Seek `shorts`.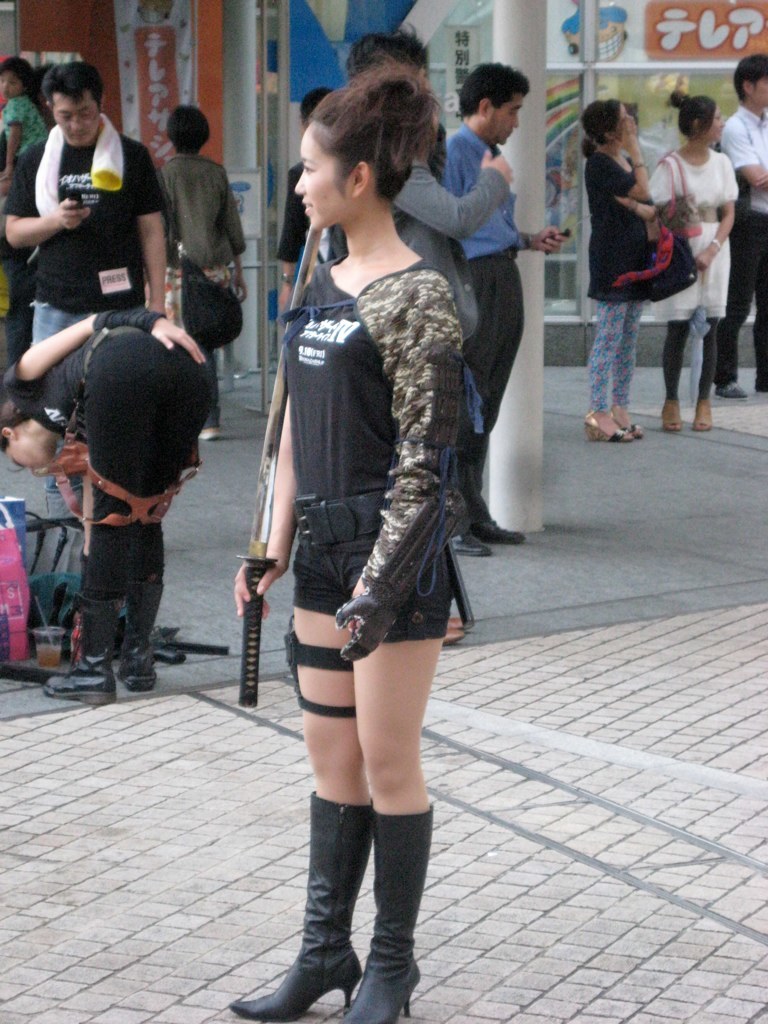
detection(291, 536, 455, 638).
